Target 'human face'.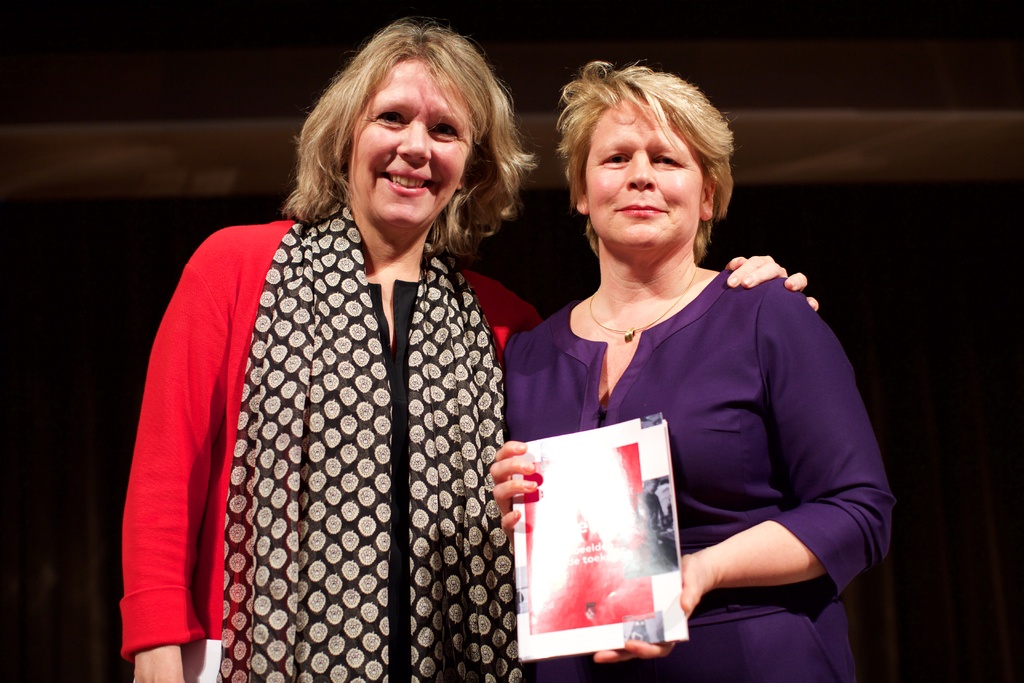
Target region: l=348, t=53, r=468, b=230.
